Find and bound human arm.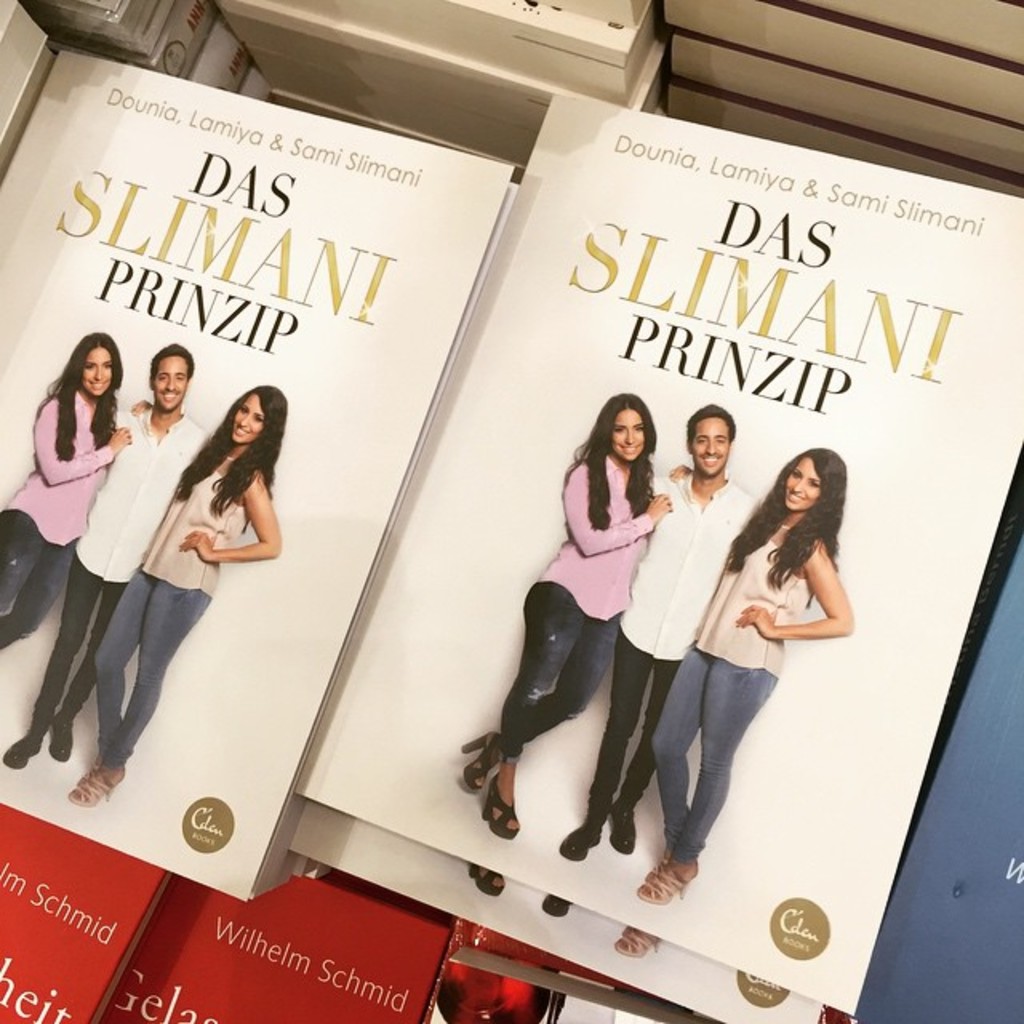
Bound: 739,541,854,640.
